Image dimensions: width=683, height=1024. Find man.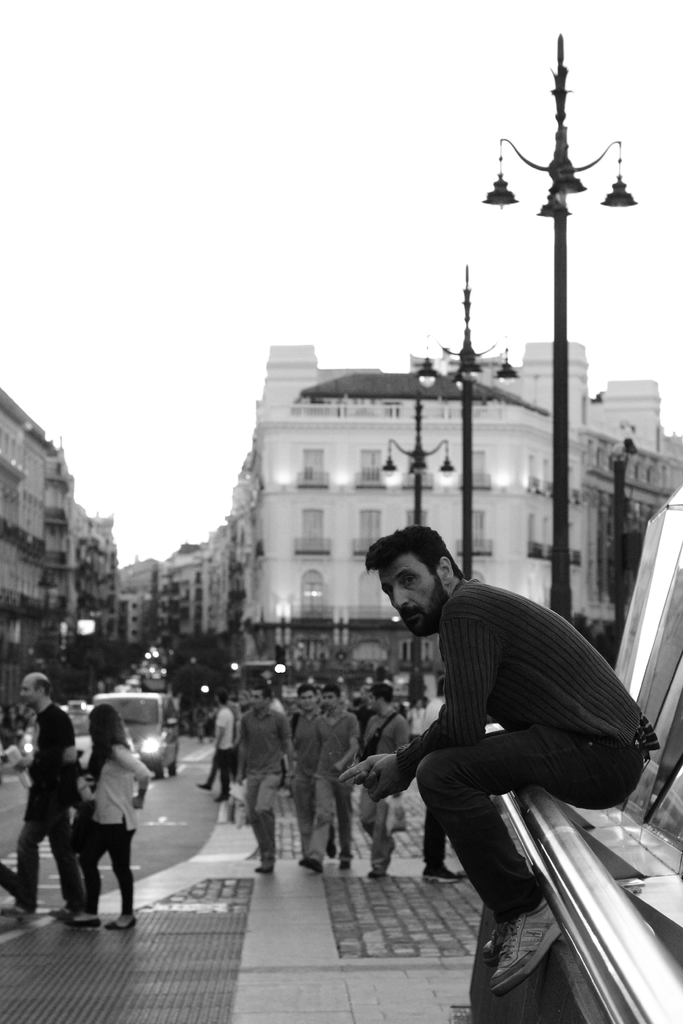
x1=0 y1=668 x2=101 y2=929.
